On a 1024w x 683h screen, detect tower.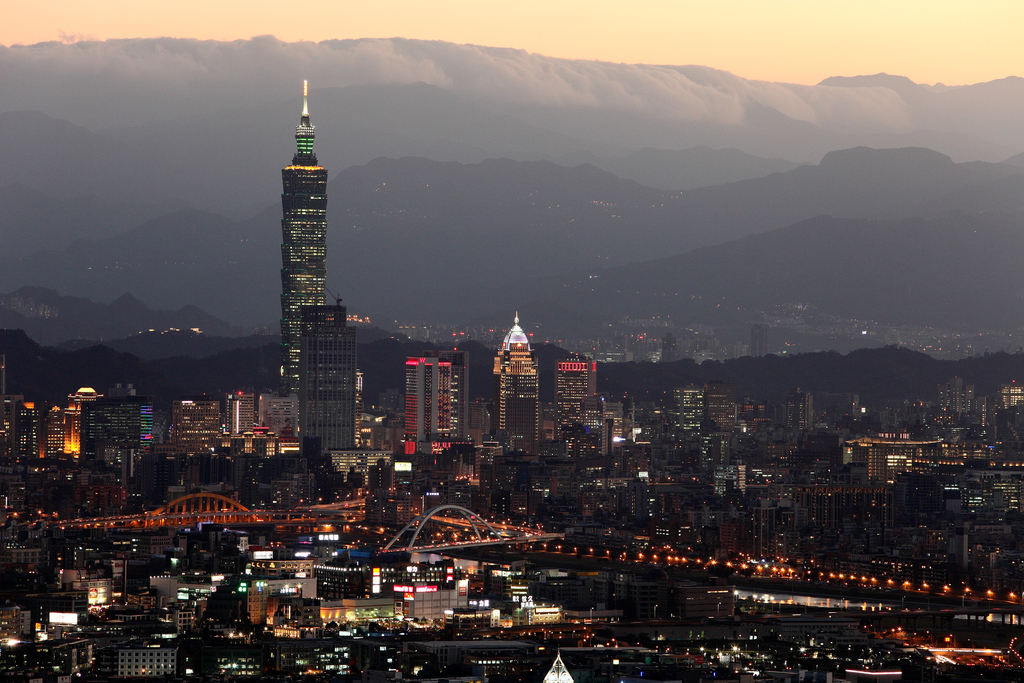
x1=496 y1=309 x2=540 y2=464.
